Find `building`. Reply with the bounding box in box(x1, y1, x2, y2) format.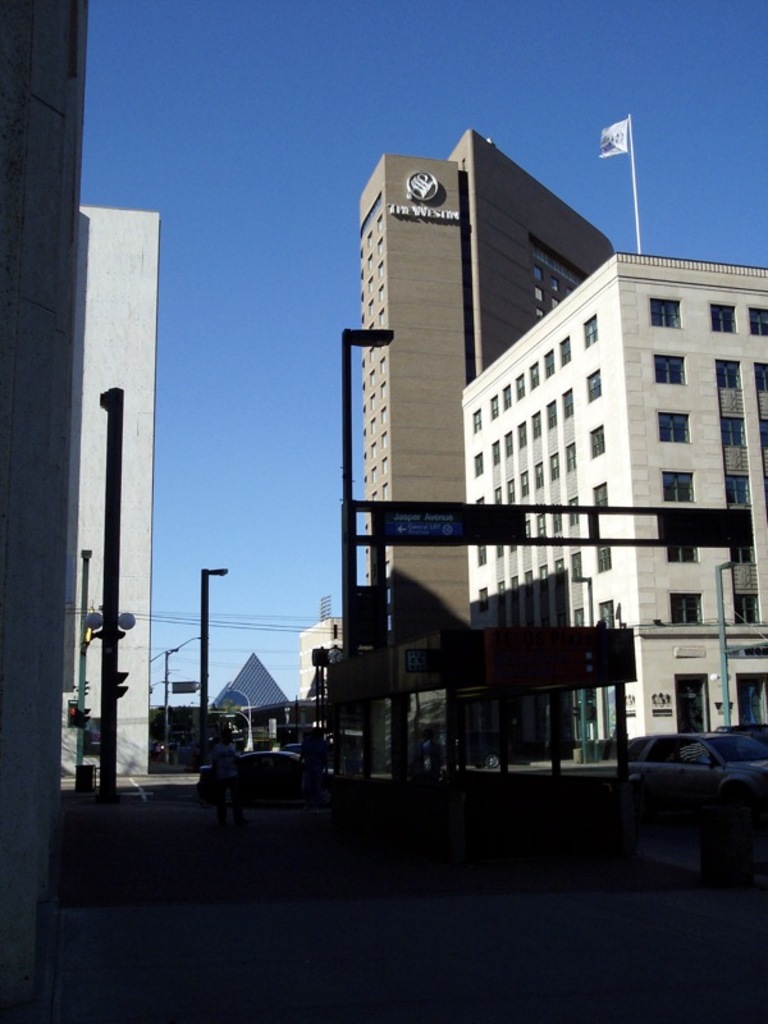
box(58, 209, 161, 787).
